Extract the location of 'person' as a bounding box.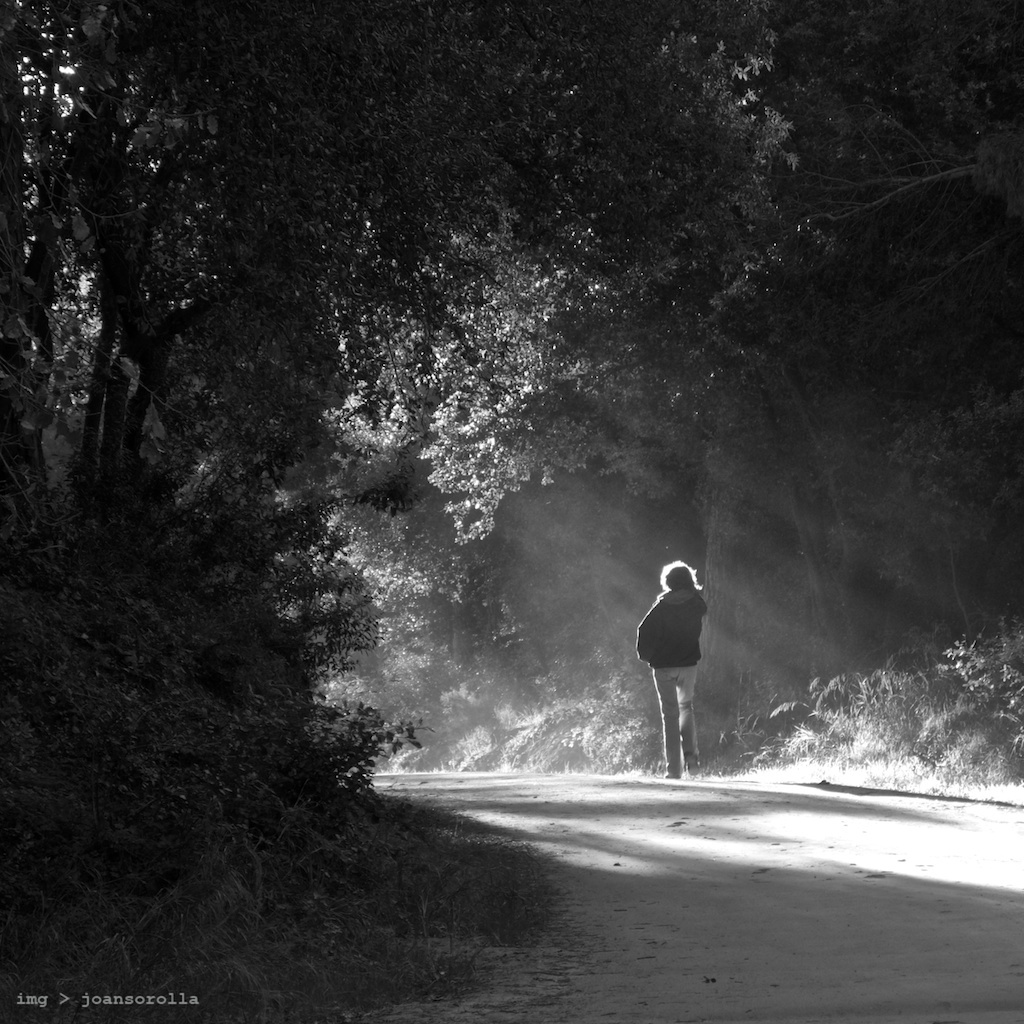
639/562/706/775.
